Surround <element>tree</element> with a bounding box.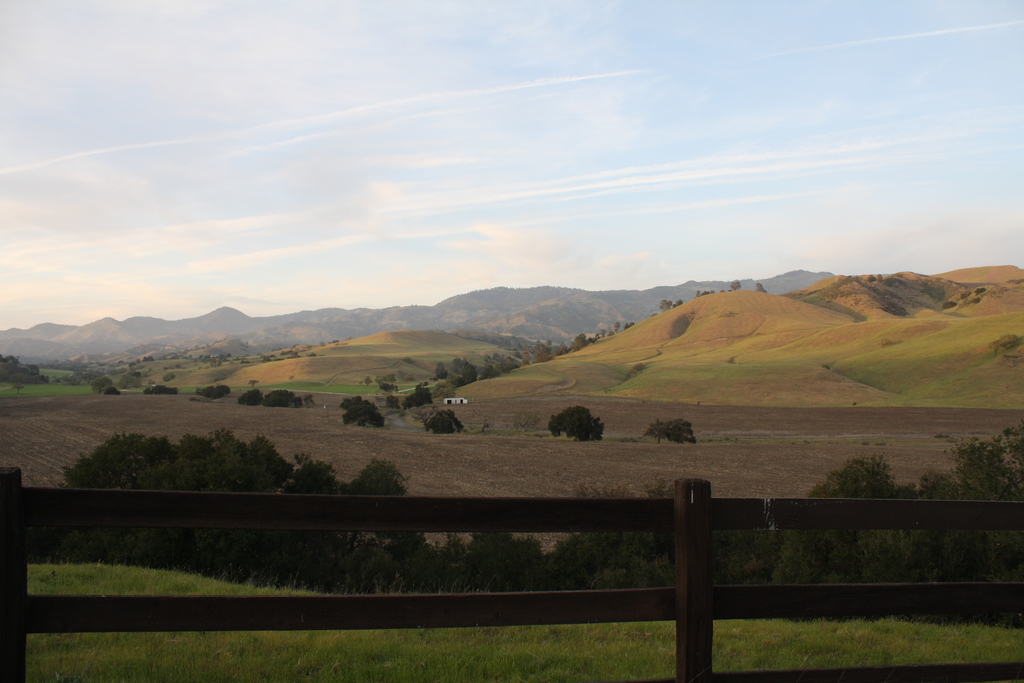
box=[425, 409, 451, 433].
